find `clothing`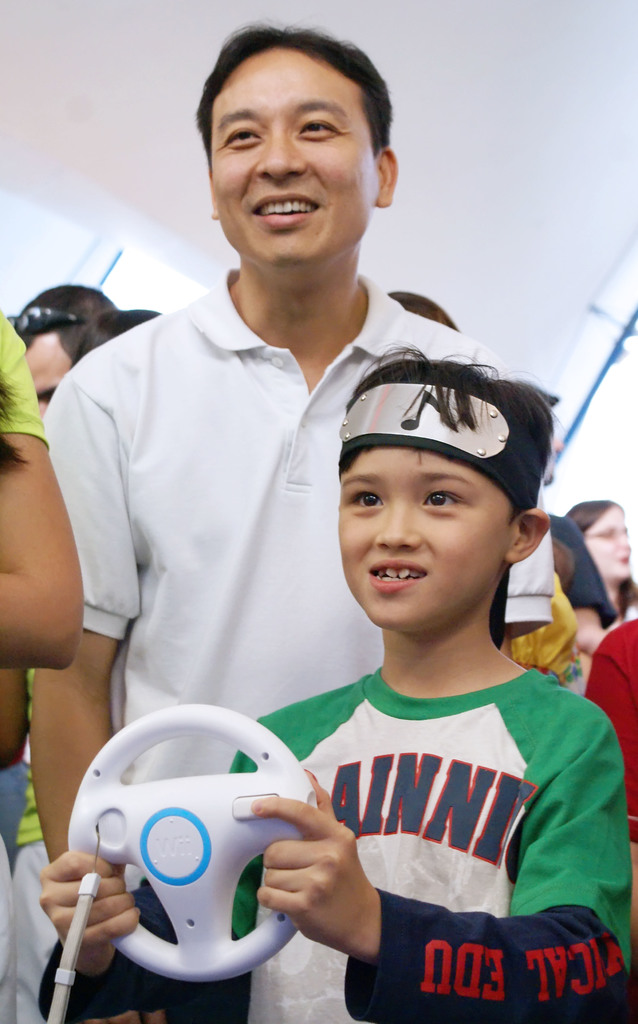
bbox(0, 306, 49, 1023)
